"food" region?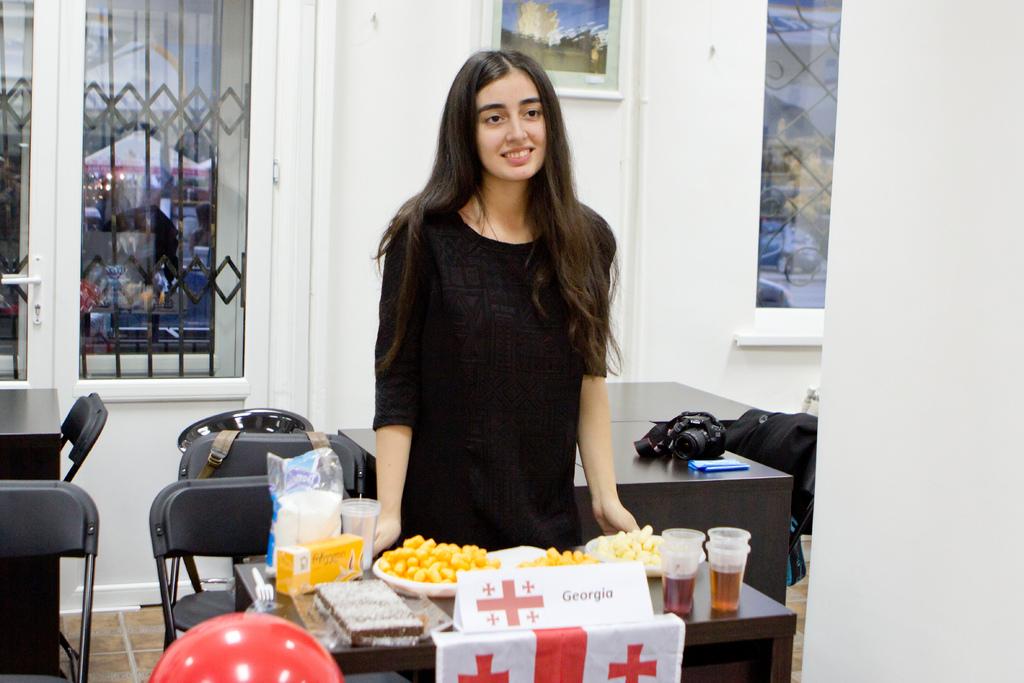
<box>382,544,489,607</box>
